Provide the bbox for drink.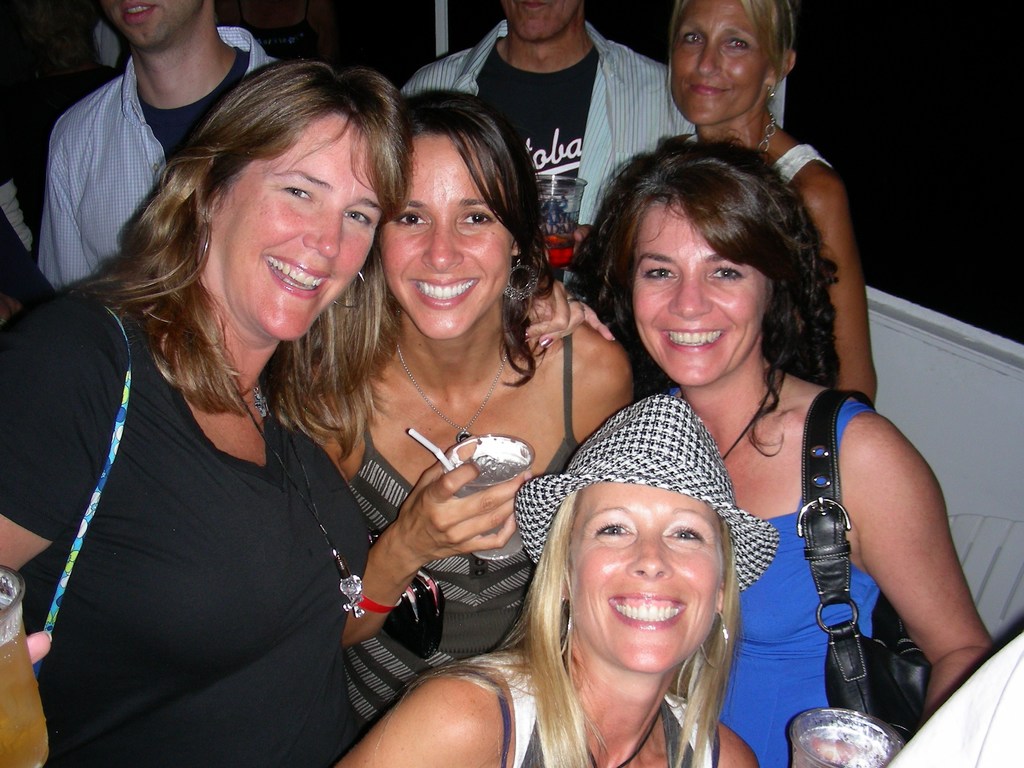
[x1=0, y1=570, x2=50, y2=767].
